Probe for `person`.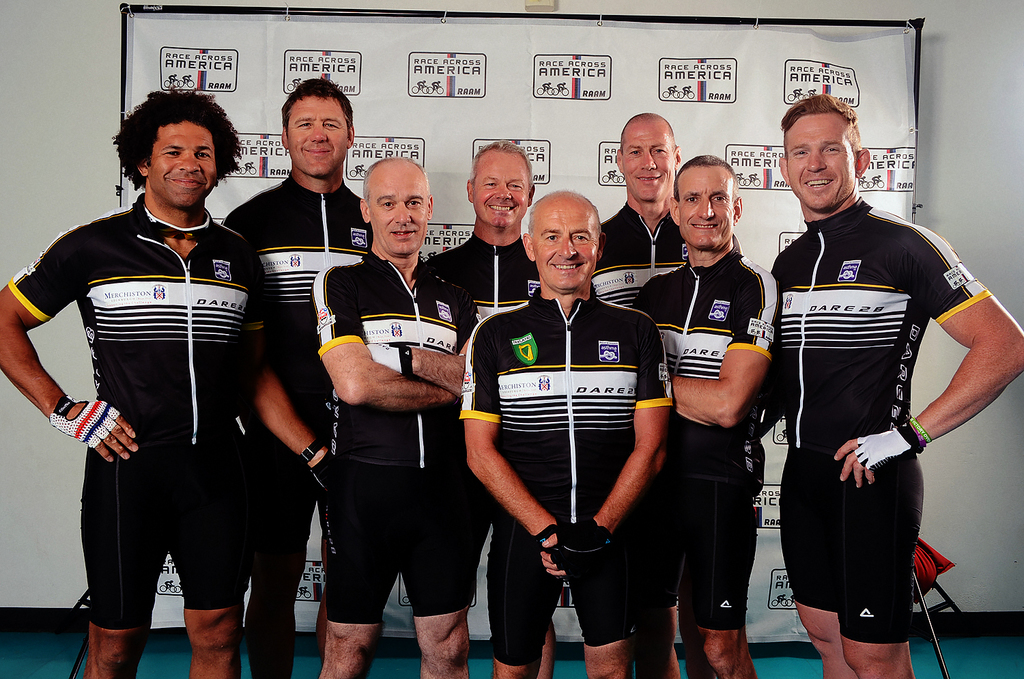
Probe result: 758:92:1023:678.
